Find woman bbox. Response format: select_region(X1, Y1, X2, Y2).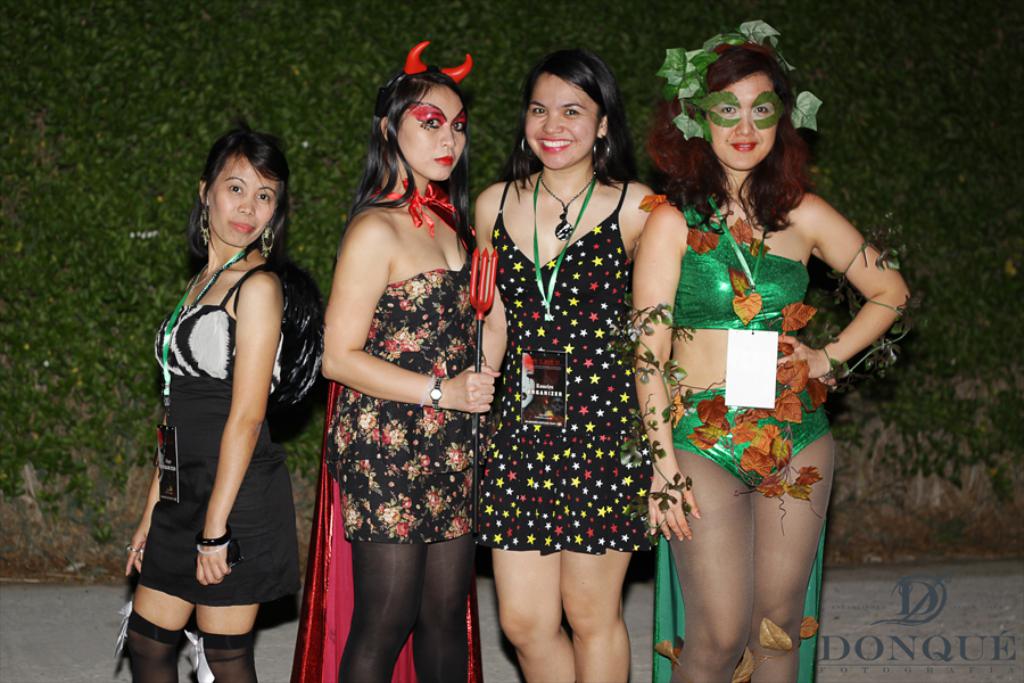
select_region(641, 56, 874, 682).
